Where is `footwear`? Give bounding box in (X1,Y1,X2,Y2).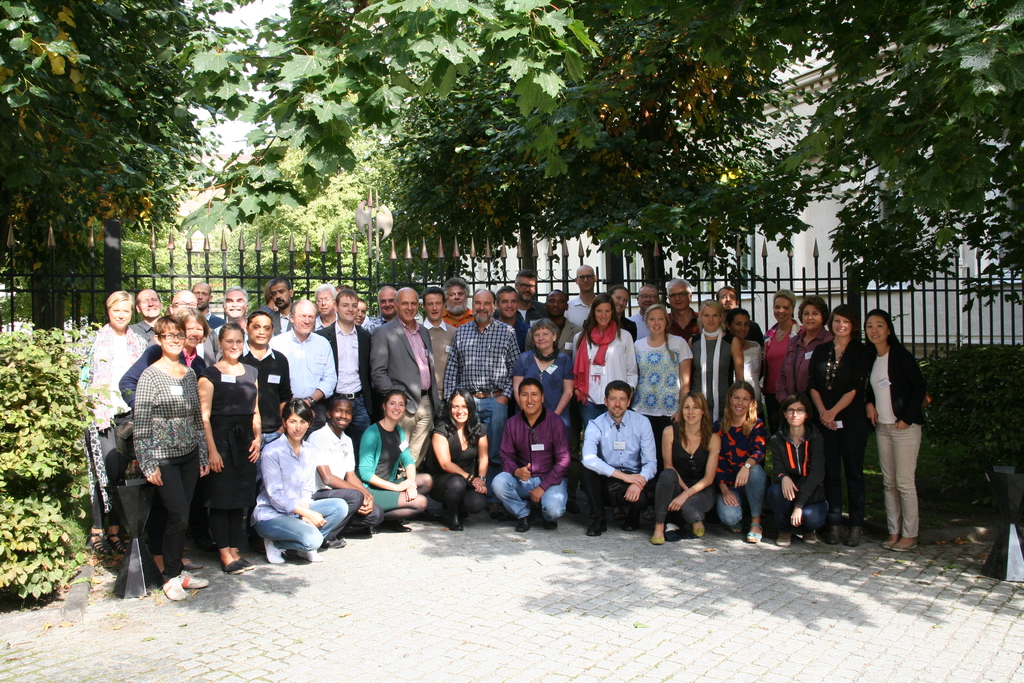
(726,522,743,537).
